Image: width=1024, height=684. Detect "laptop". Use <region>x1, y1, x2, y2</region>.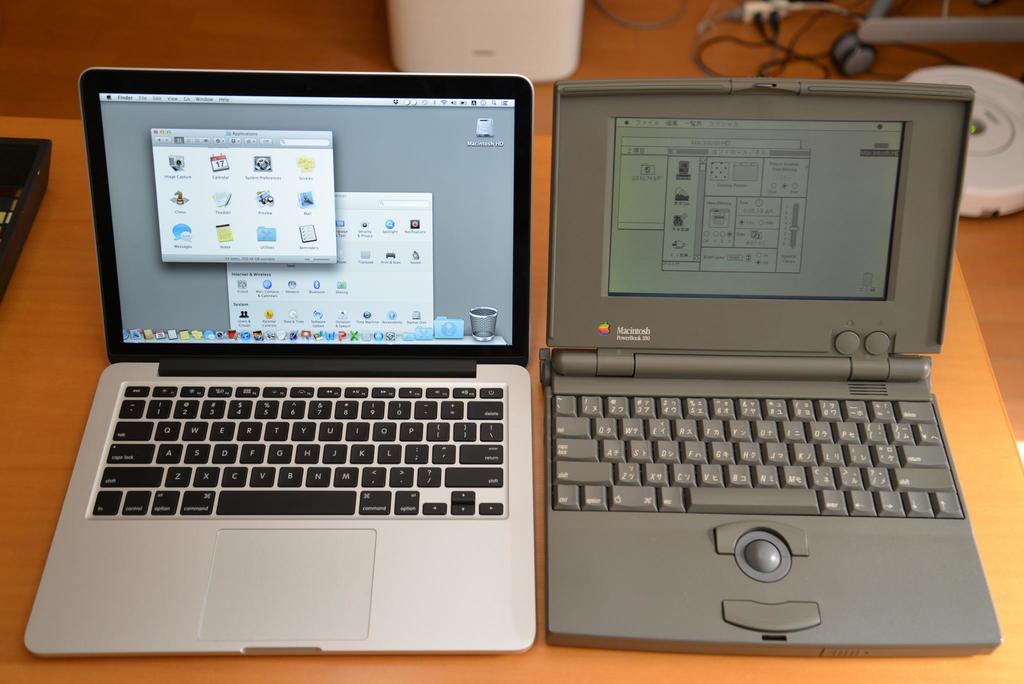
<region>544, 76, 1005, 643</region>.
